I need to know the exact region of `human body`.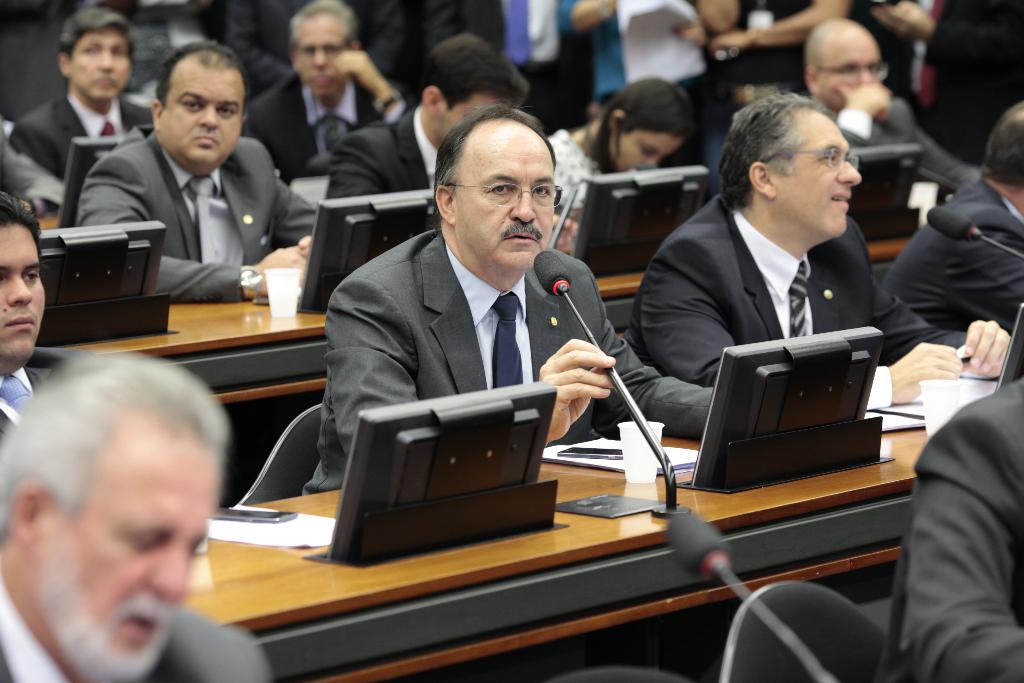
Region: bbox=[888, 378, 1023, 682].
